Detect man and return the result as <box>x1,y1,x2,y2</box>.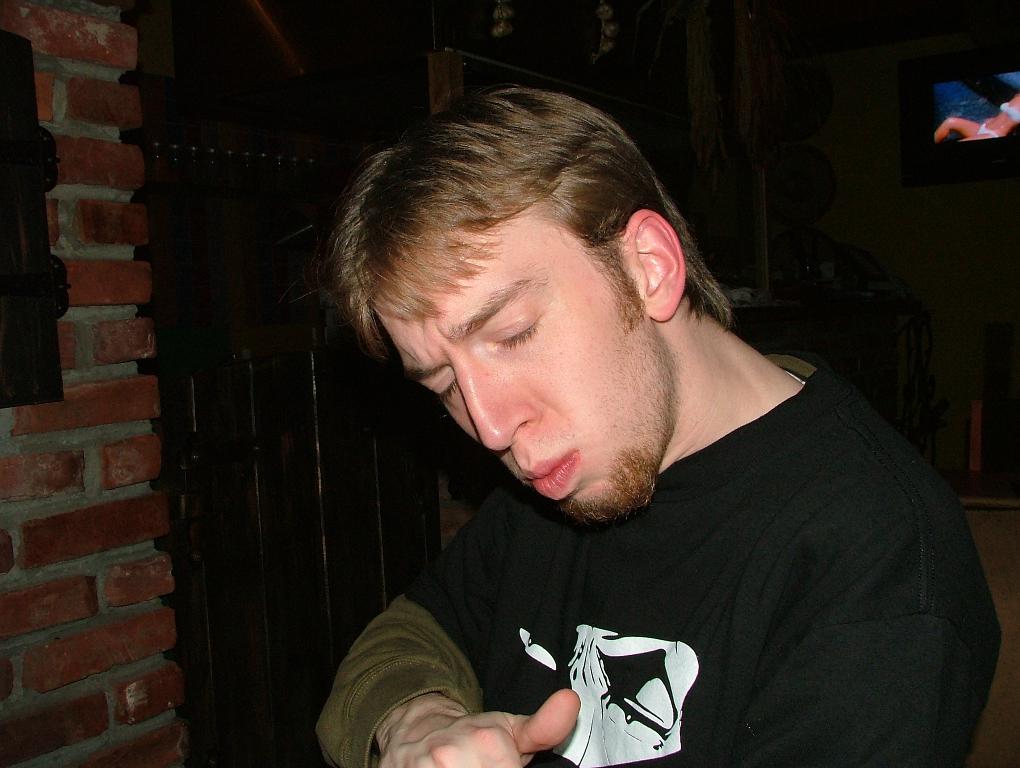
<box>300,68,993,767</box>.
